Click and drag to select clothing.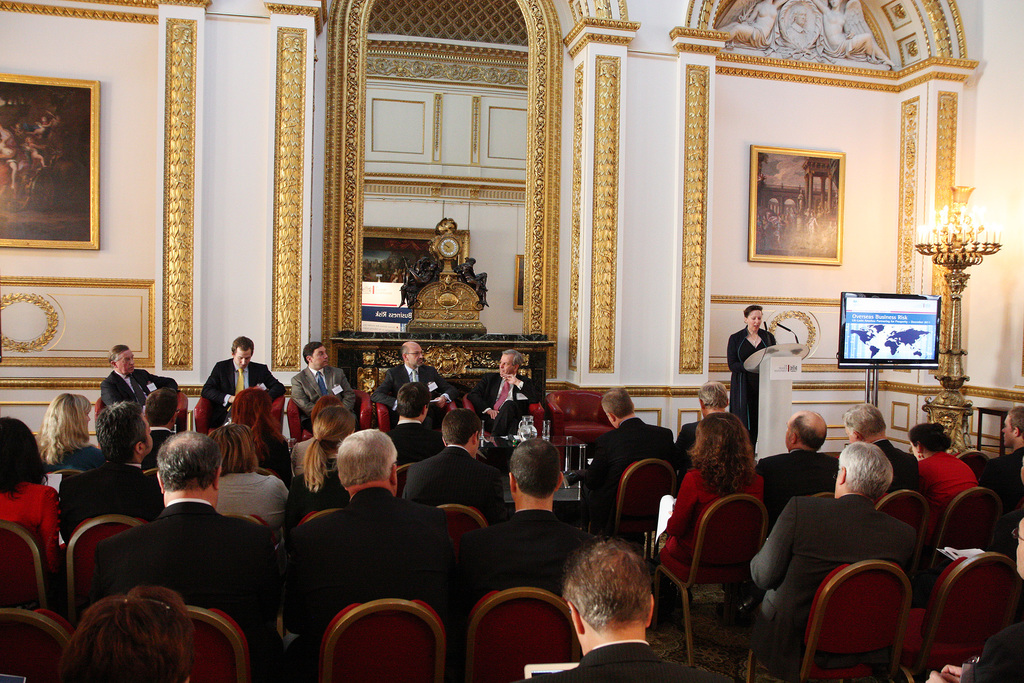
Selection: locate(677, 419, 702, 456).
